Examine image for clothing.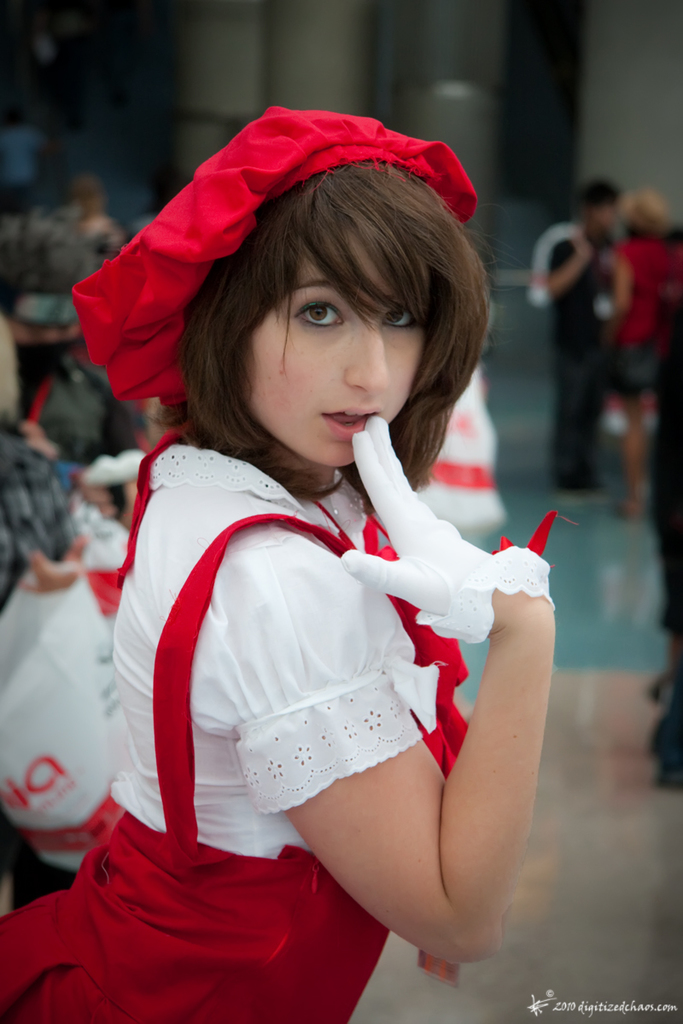
Examination result: [x1=0, y1=441, x2=470, y2=1023].
